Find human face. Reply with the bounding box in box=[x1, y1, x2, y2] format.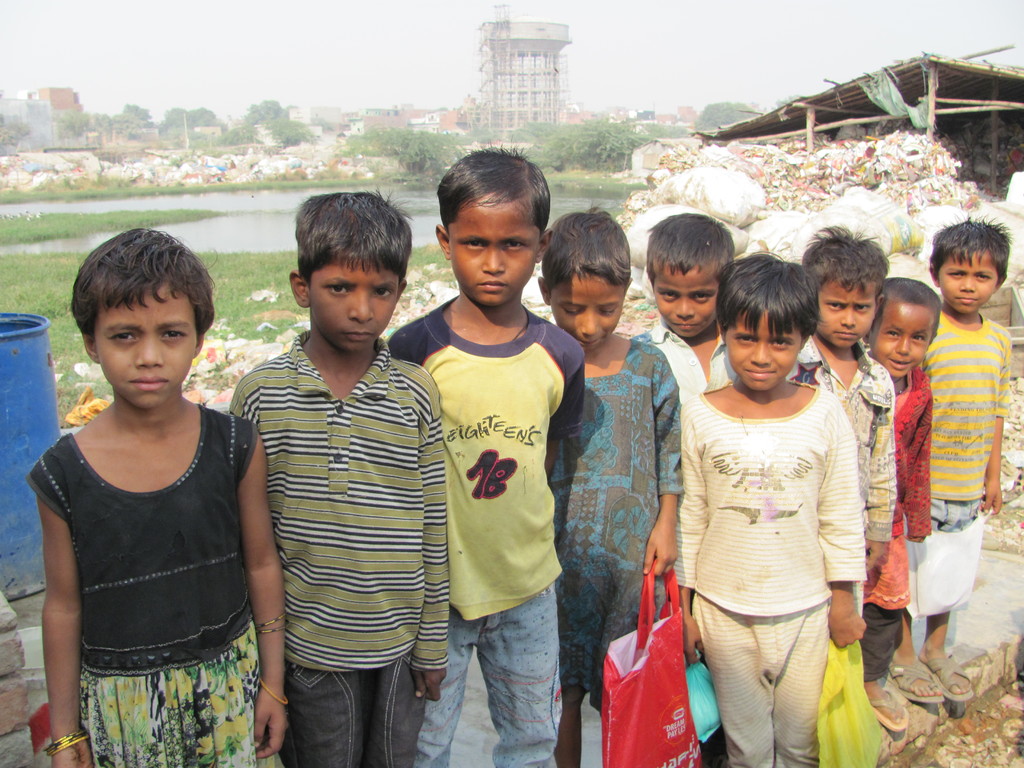
box=[816, 280, 874, 349].
